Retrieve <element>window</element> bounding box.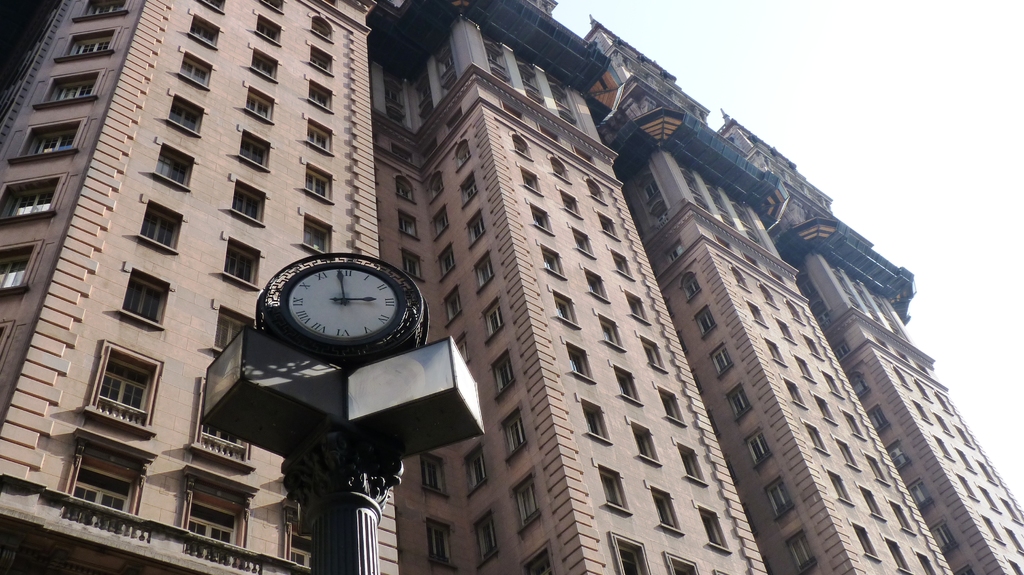
Bounding box: x1=30 y1=68 x2=106 y2=104.
